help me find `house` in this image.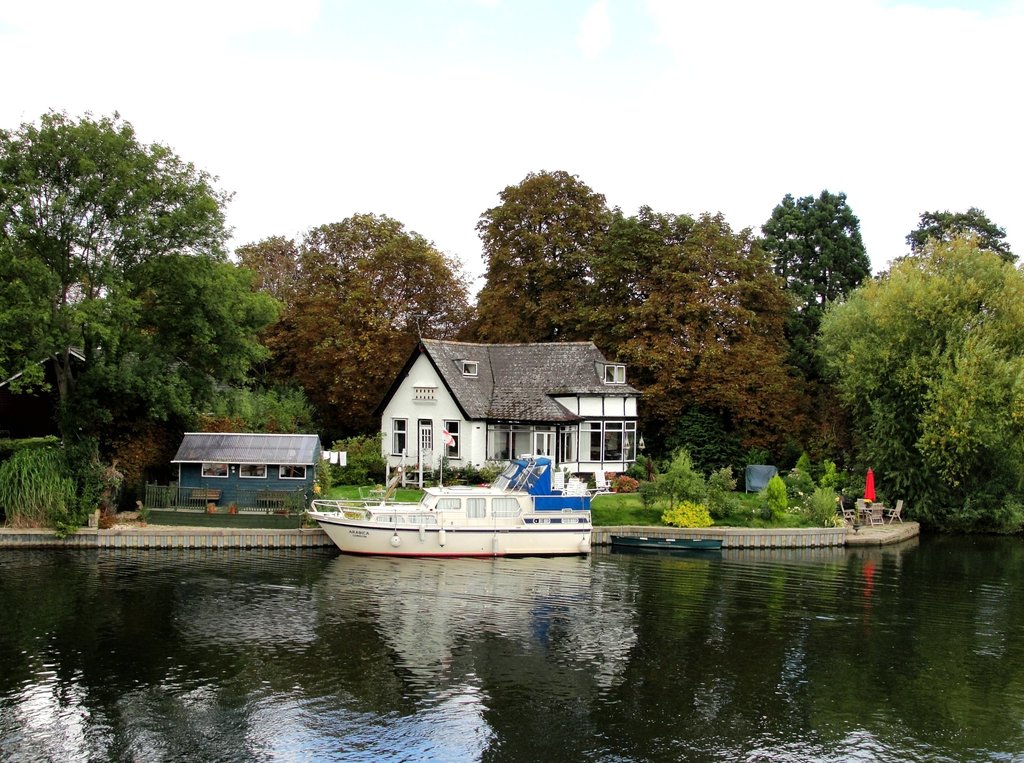
Found it: {"left": 163, "top": 425, "right": 324, "bottom": 513}.
